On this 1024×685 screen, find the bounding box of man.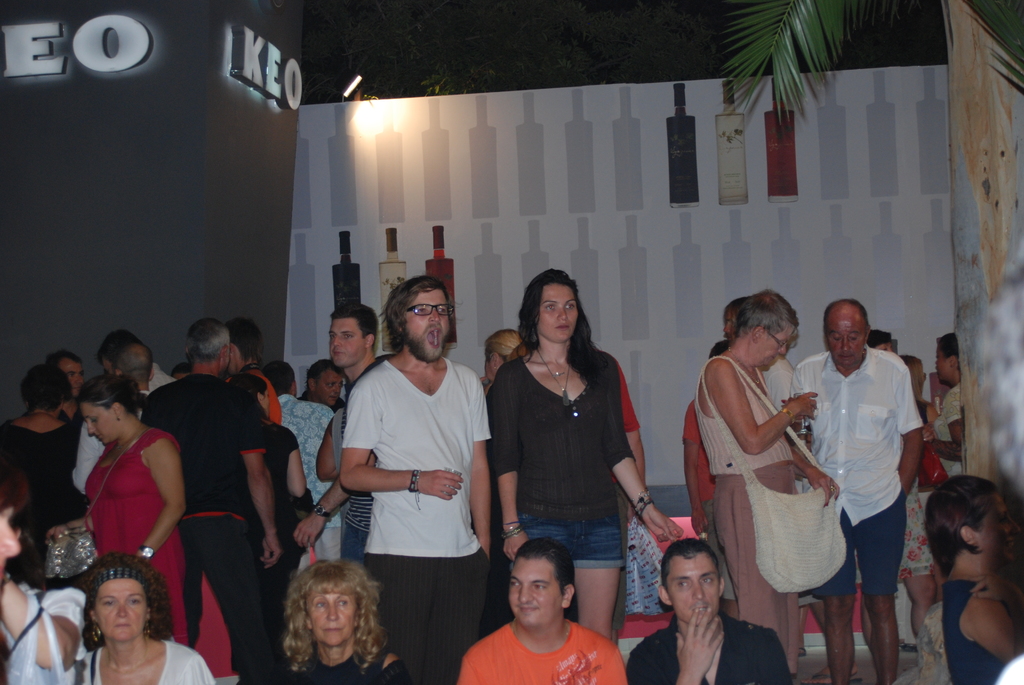
Bounding box: rect(804, 297, 934, 667).
